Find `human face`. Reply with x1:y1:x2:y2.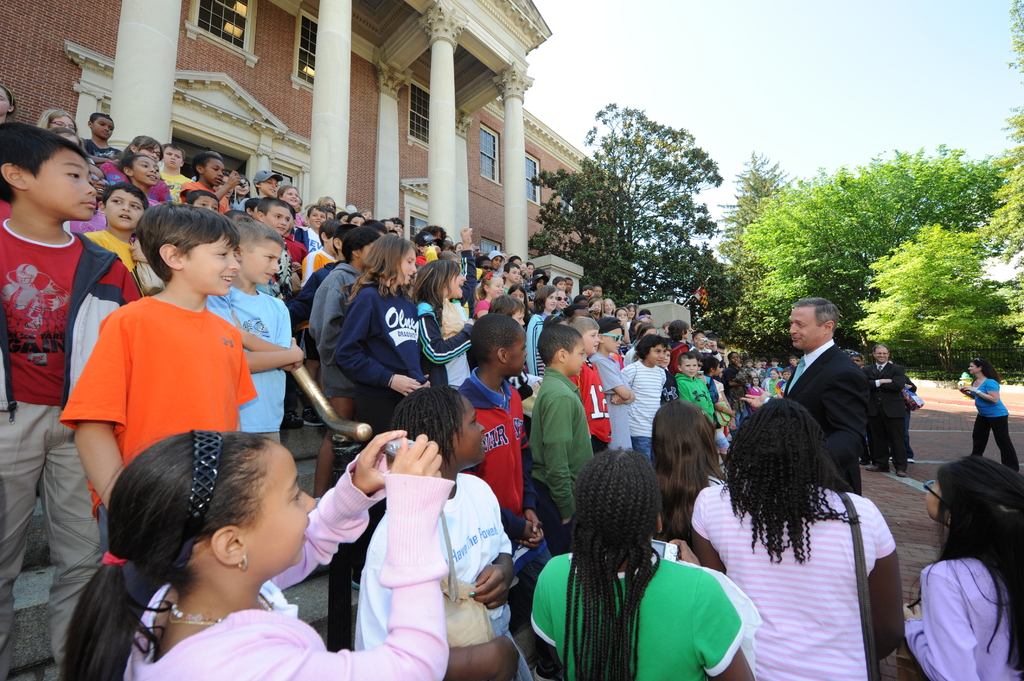
969:364:977:374.
